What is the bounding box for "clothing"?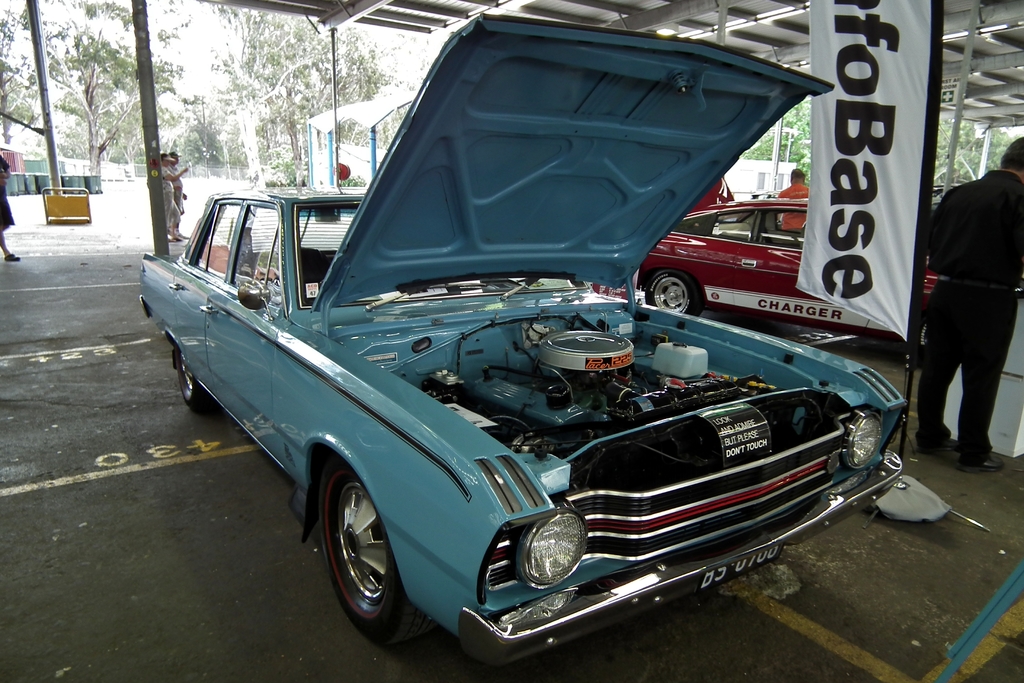
bbox=[0, 146, 19, 227].
